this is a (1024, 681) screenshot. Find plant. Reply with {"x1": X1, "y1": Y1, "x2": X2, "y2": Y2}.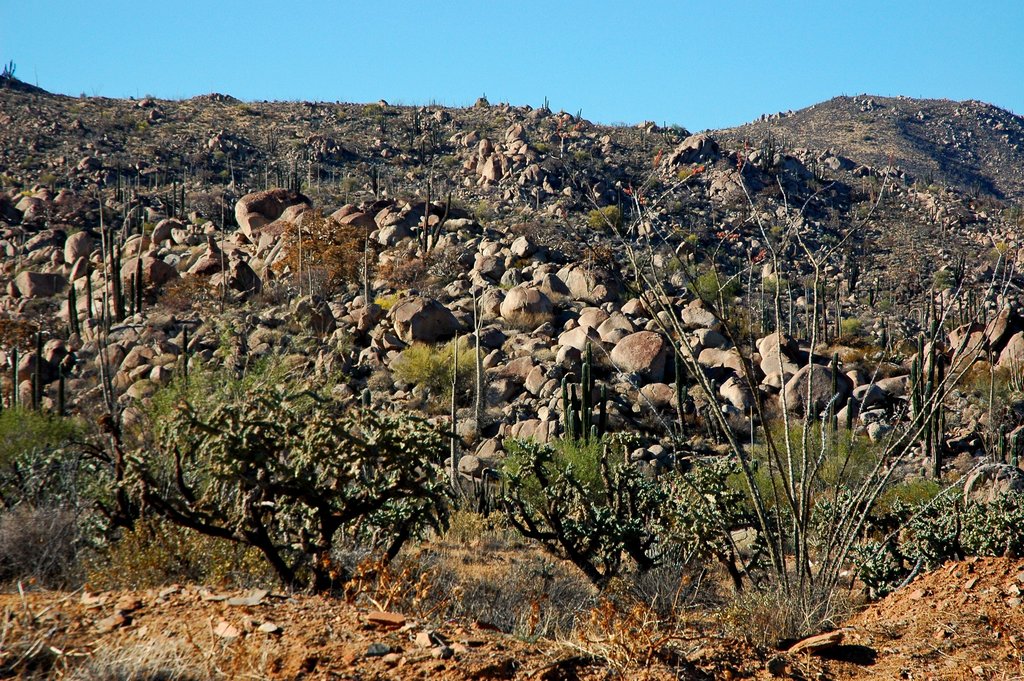
{"x1": 162, "y1": 127, "x2": 167, "y2": 145}.
